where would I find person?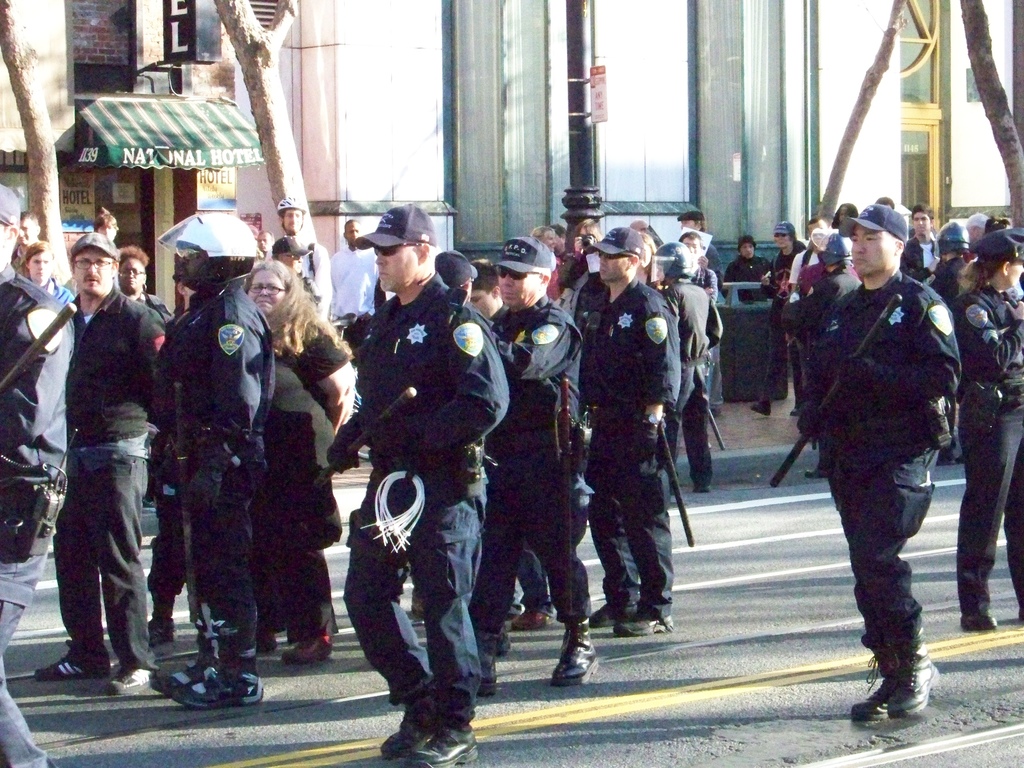
At {"x1": 0, "y1": 179, "x2": 71, "y2": 767}.
